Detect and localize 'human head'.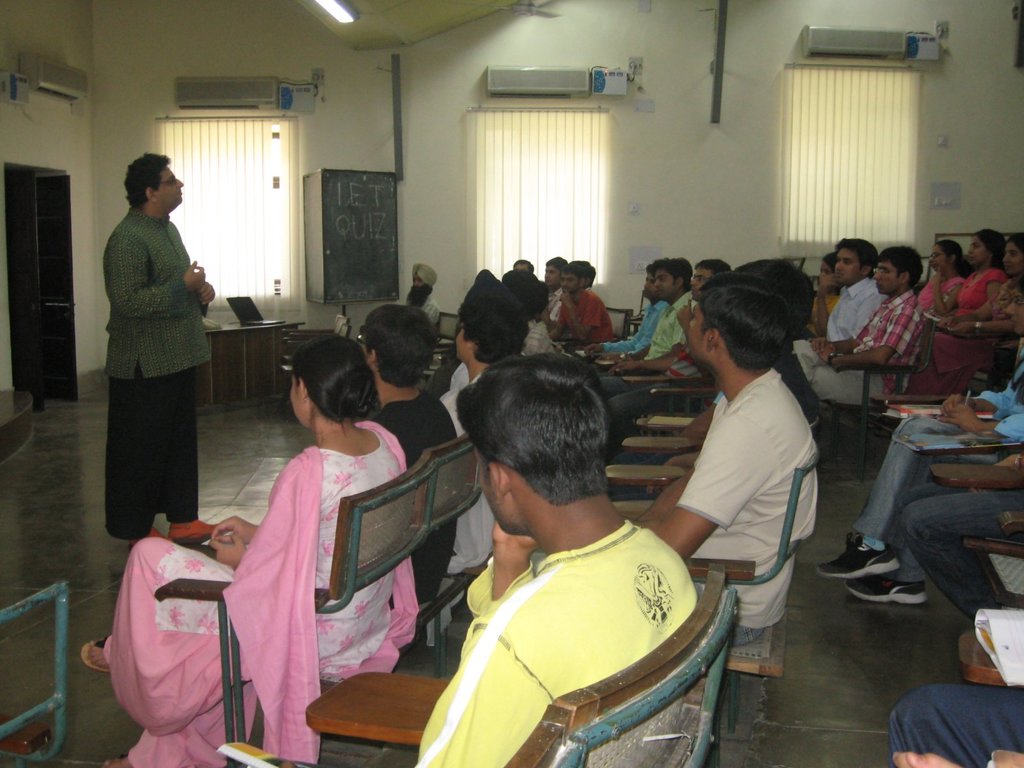
Localized at rect(686, 274, 789, 369).
